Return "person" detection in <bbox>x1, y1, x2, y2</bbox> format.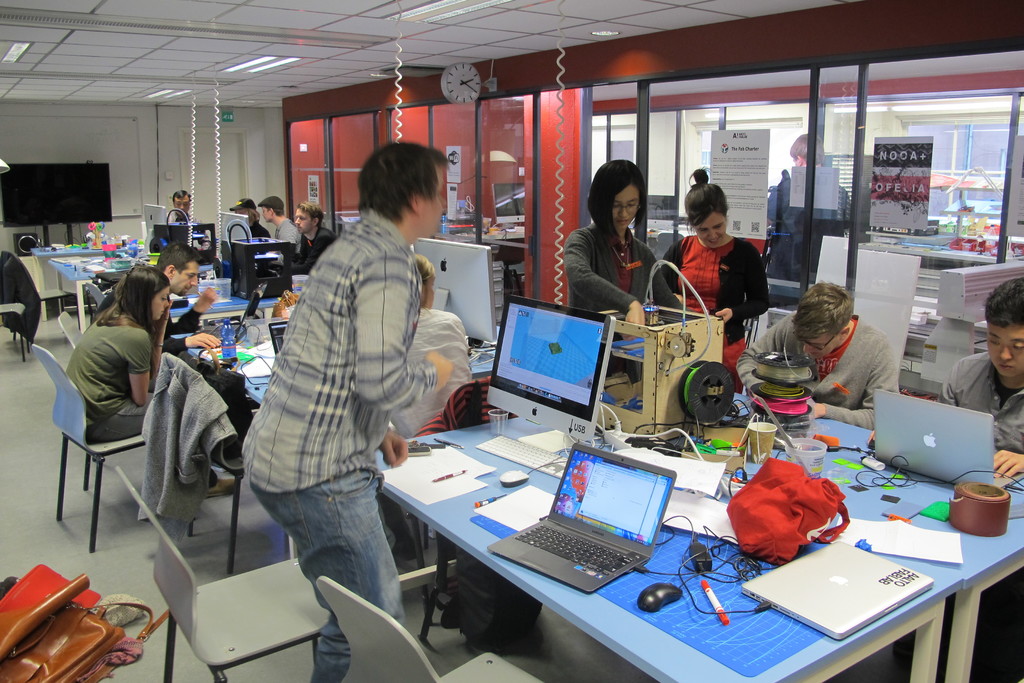
<bbox>381, 245, 472, 444</bbox>.
